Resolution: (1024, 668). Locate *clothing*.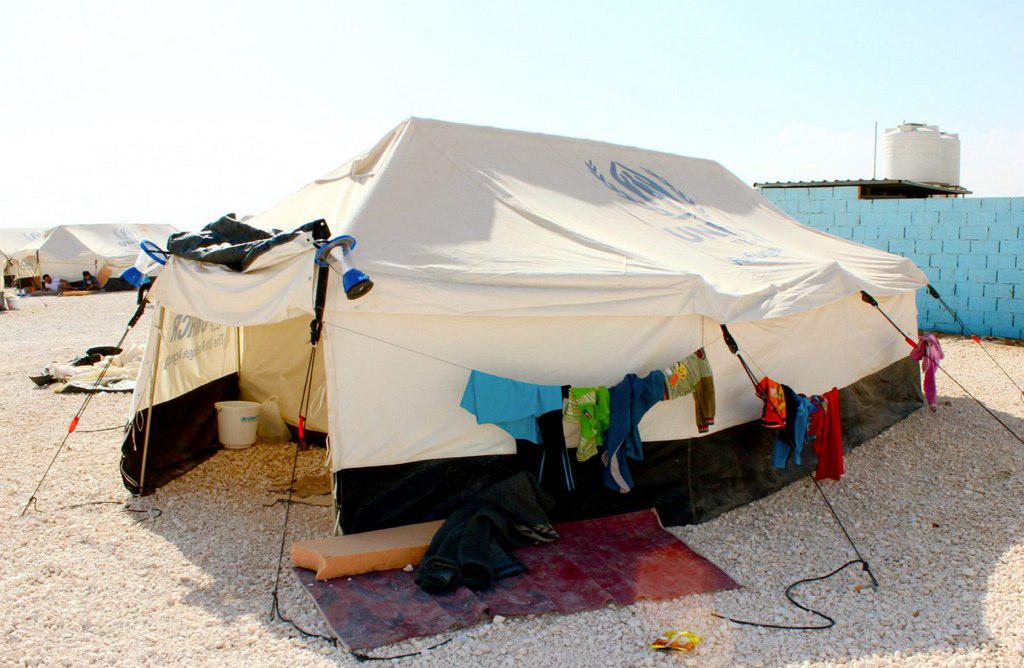
x1=456 y1=385 x2=567 y2=447.
